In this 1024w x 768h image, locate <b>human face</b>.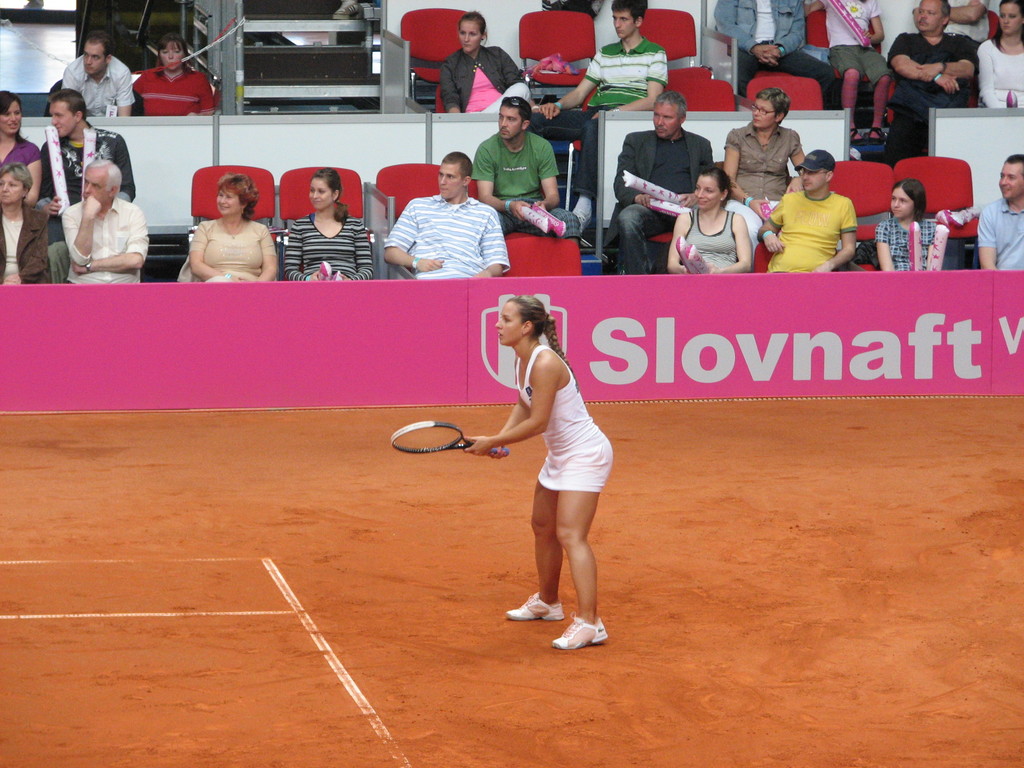
Bounding box: detection(49, 105, 73, 134).
